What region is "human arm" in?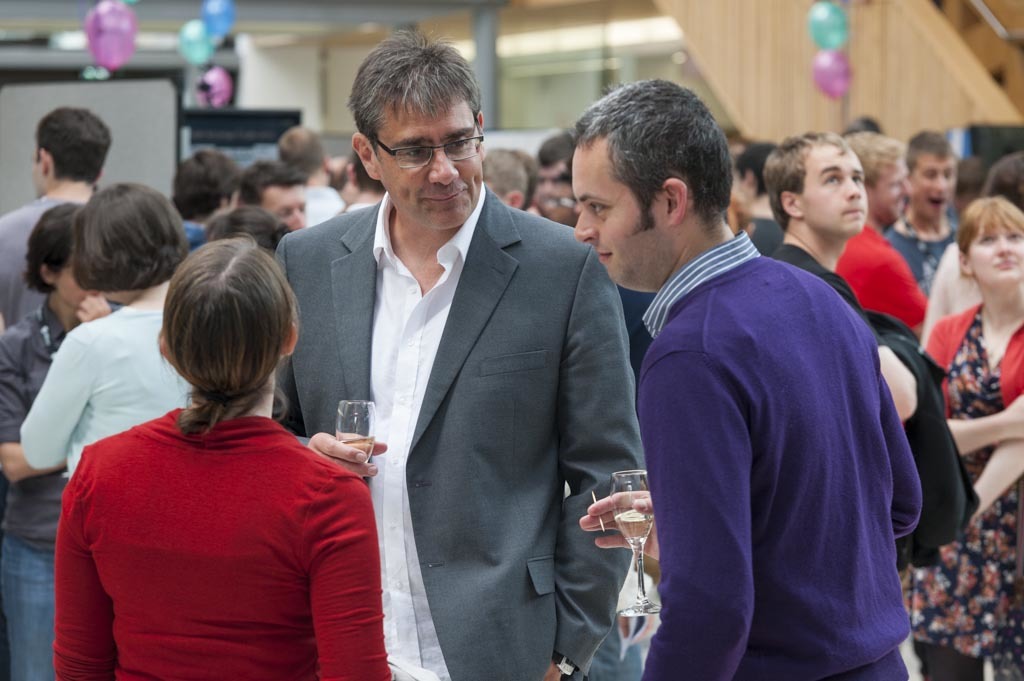
[x1=579, y1=372, x2=921, y2=559].
